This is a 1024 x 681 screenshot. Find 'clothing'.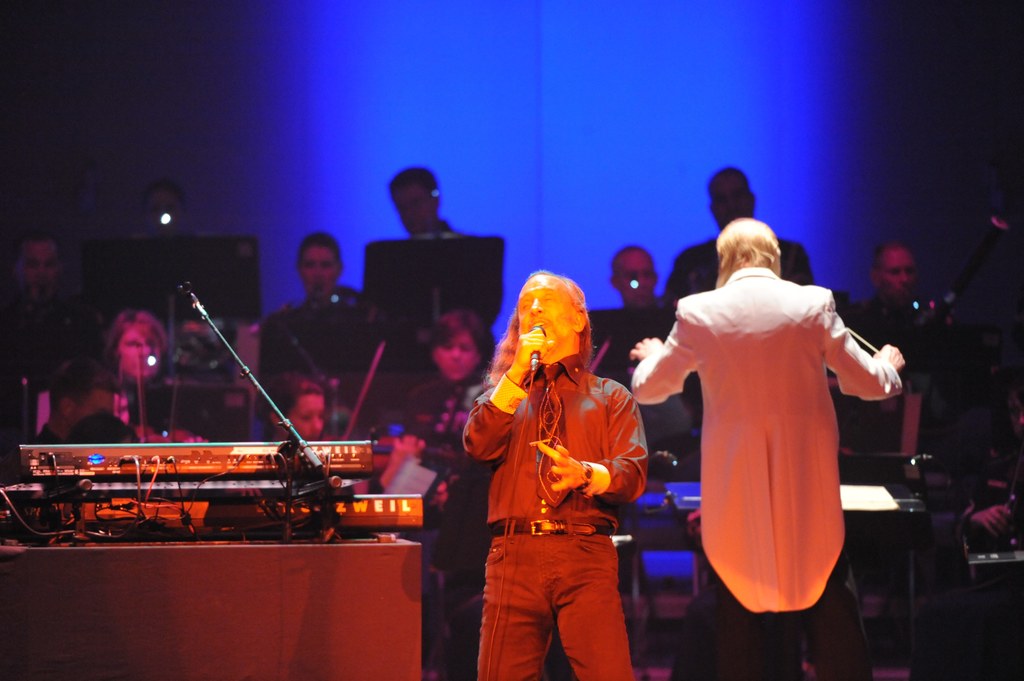
Bounding box: locate(254, 287, 405, 396).
